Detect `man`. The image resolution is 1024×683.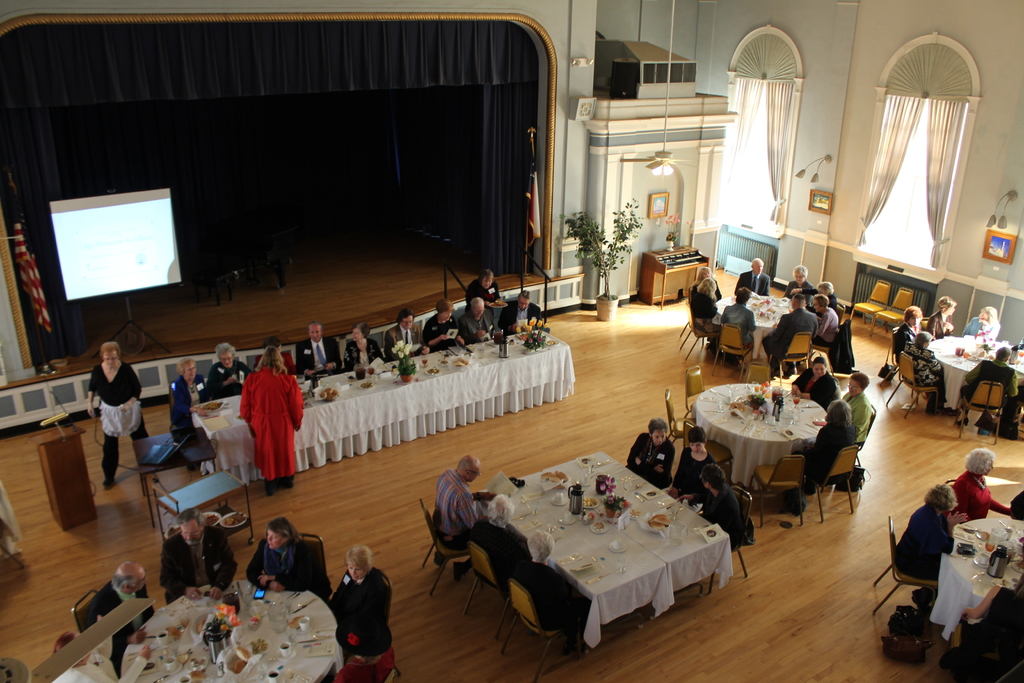
bbox=[440, 457, 499, 576].
